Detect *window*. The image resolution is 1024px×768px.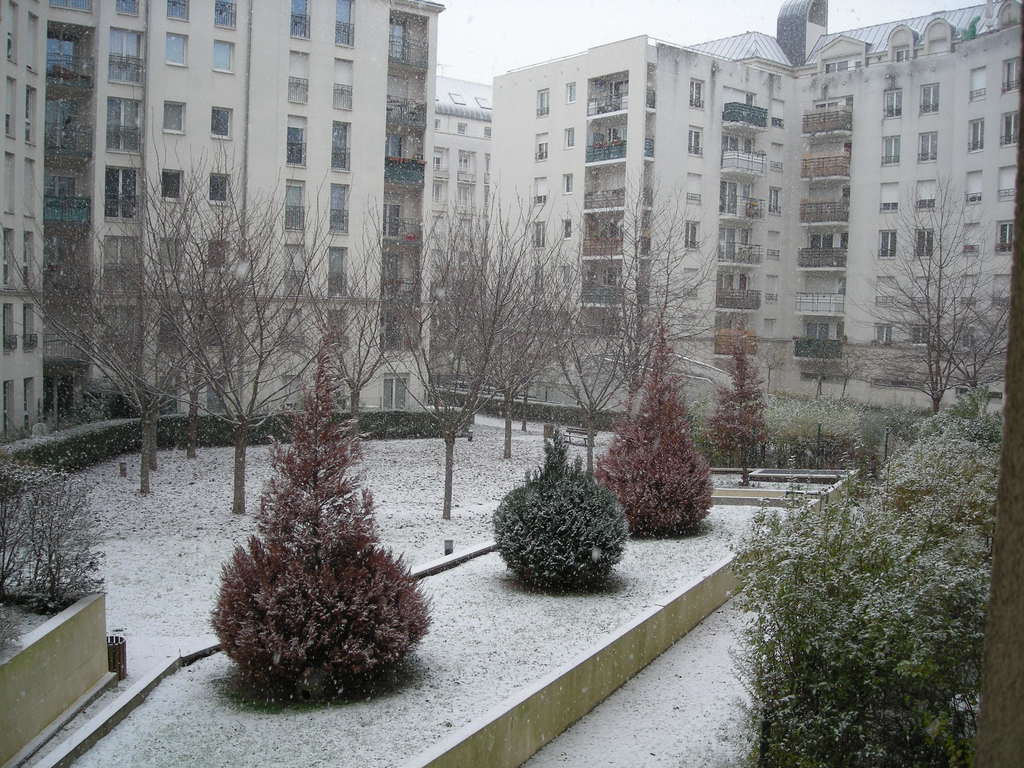
<box>563,173,572,195</box>.
